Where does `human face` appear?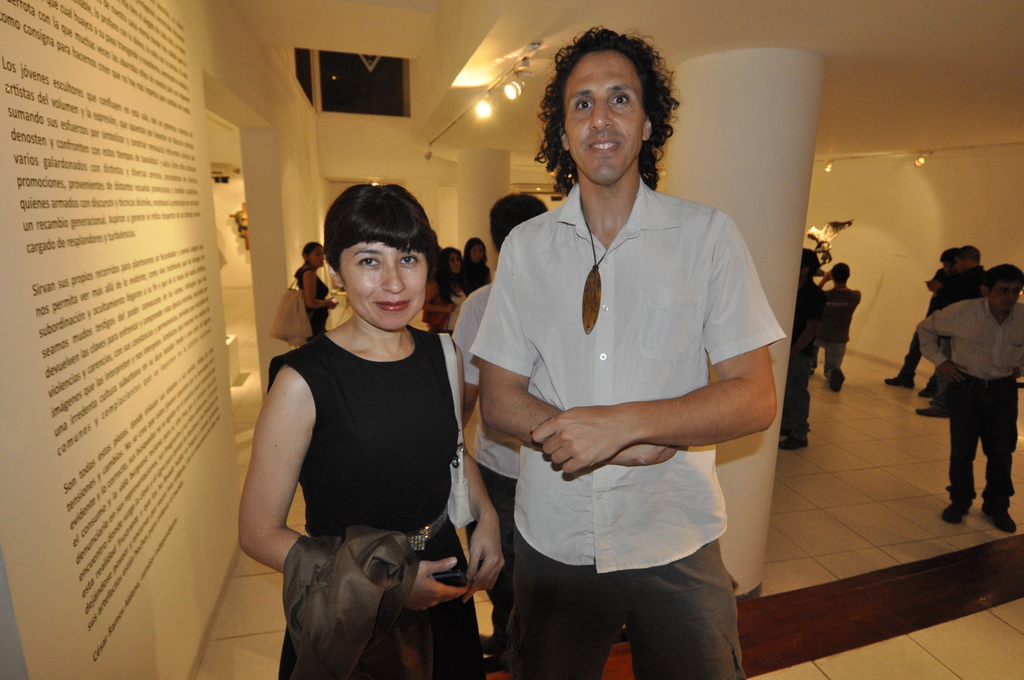
Appears at 337,241,425,329.
